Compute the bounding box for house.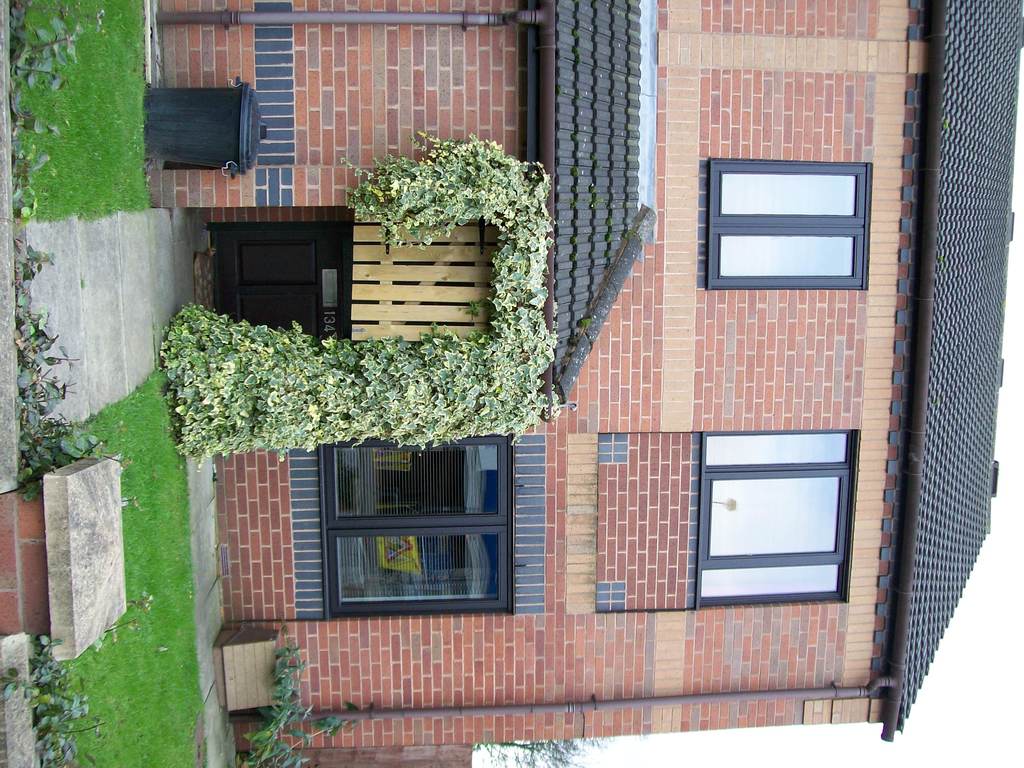
(left=156, top=0, right=1023, bottom=760).
